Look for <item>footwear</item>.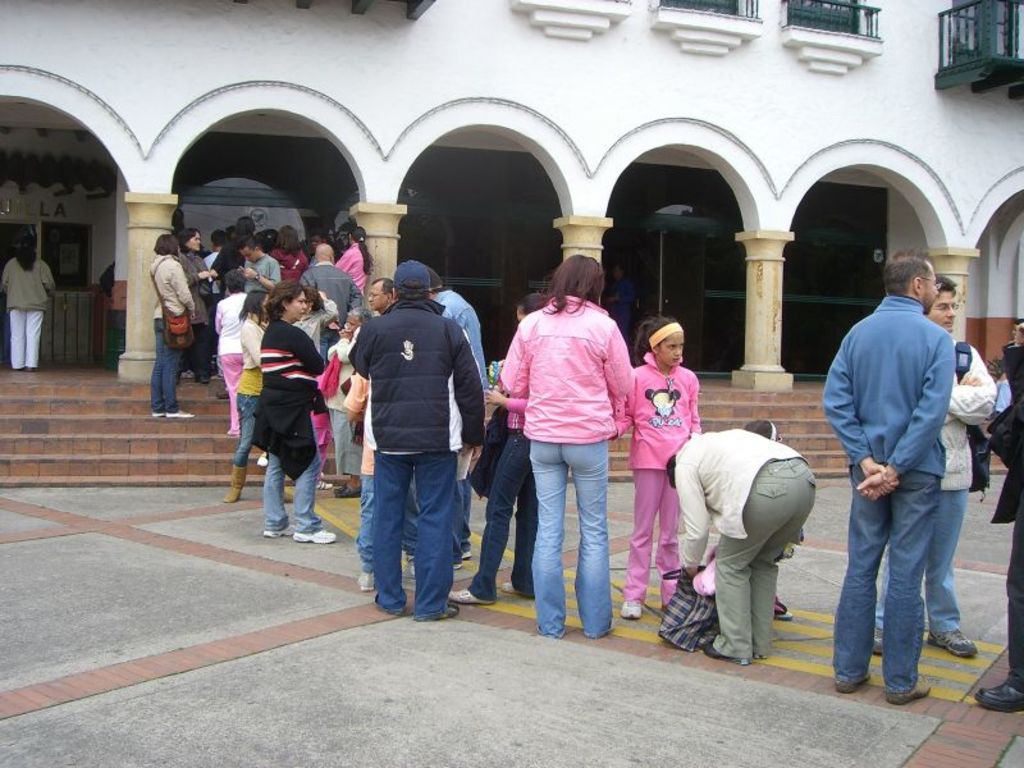
Found: select_region(166, 408, 192, 417).
